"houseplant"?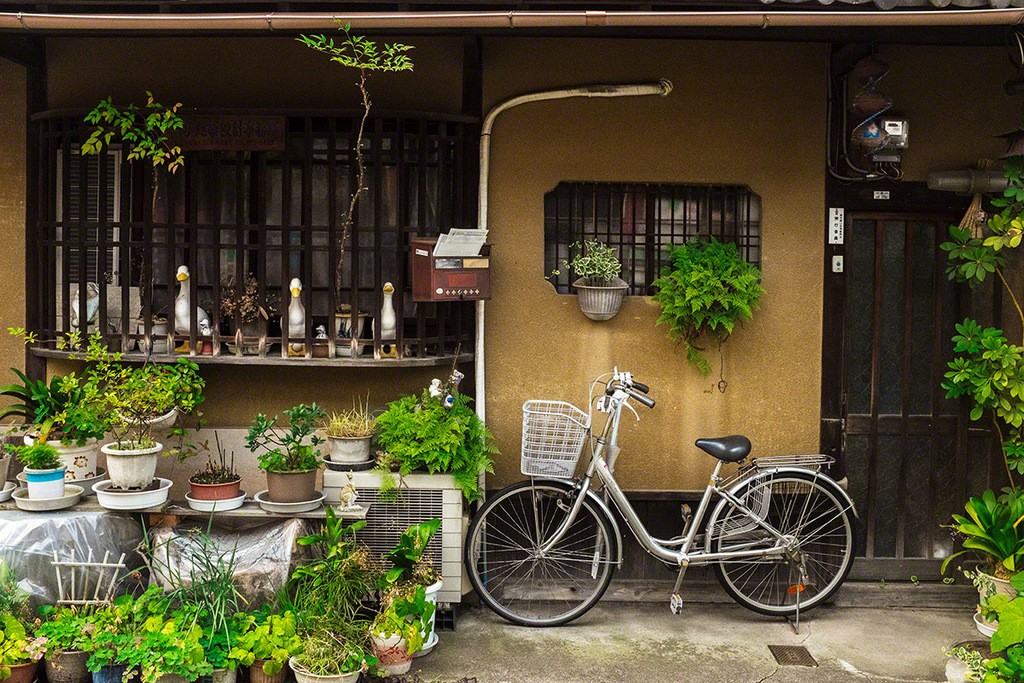
{"x1": 148, "y1": 508, "x2": 240, "y2": 682}
